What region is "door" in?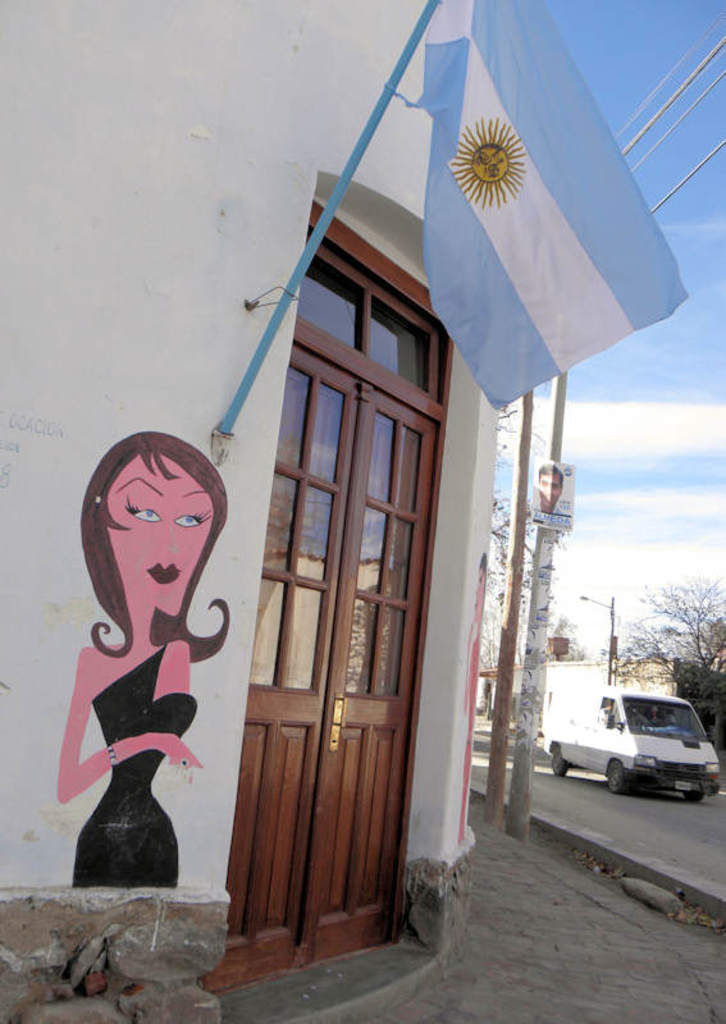
l=193, t=330, r=421, b=979.
